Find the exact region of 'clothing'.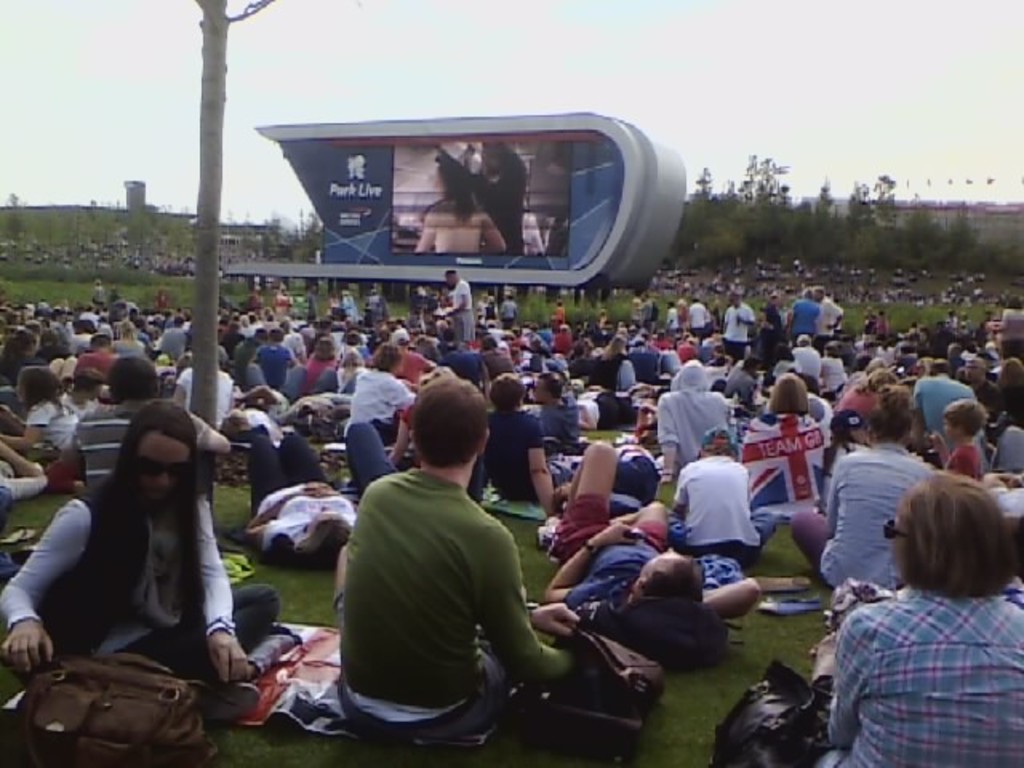
Exact region: box=[11, 408, 61, 459].
